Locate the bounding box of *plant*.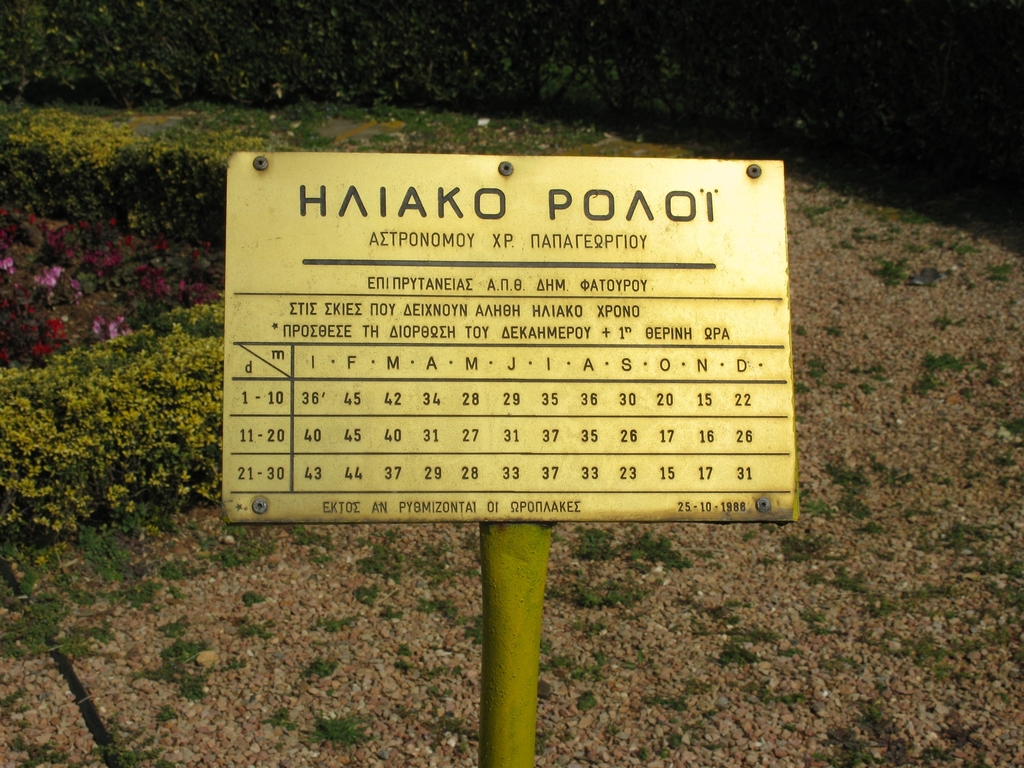
Bounding box: l=598, t=651, r=607, b=663.
